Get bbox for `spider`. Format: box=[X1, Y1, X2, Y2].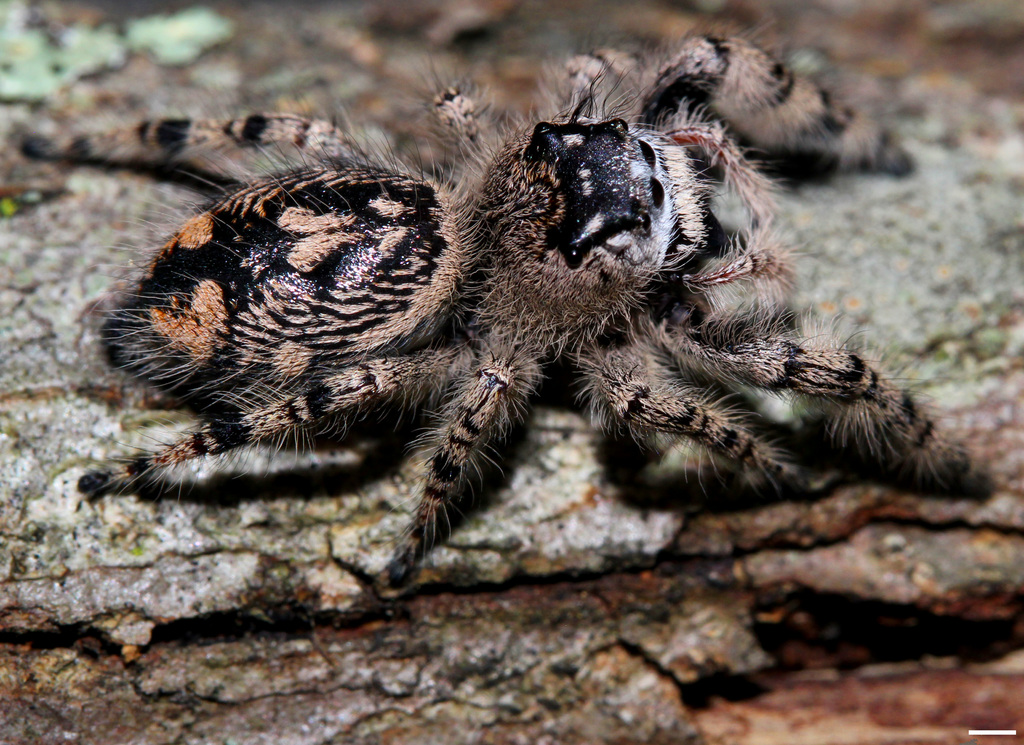
box=[15, 13, 995, 589].
